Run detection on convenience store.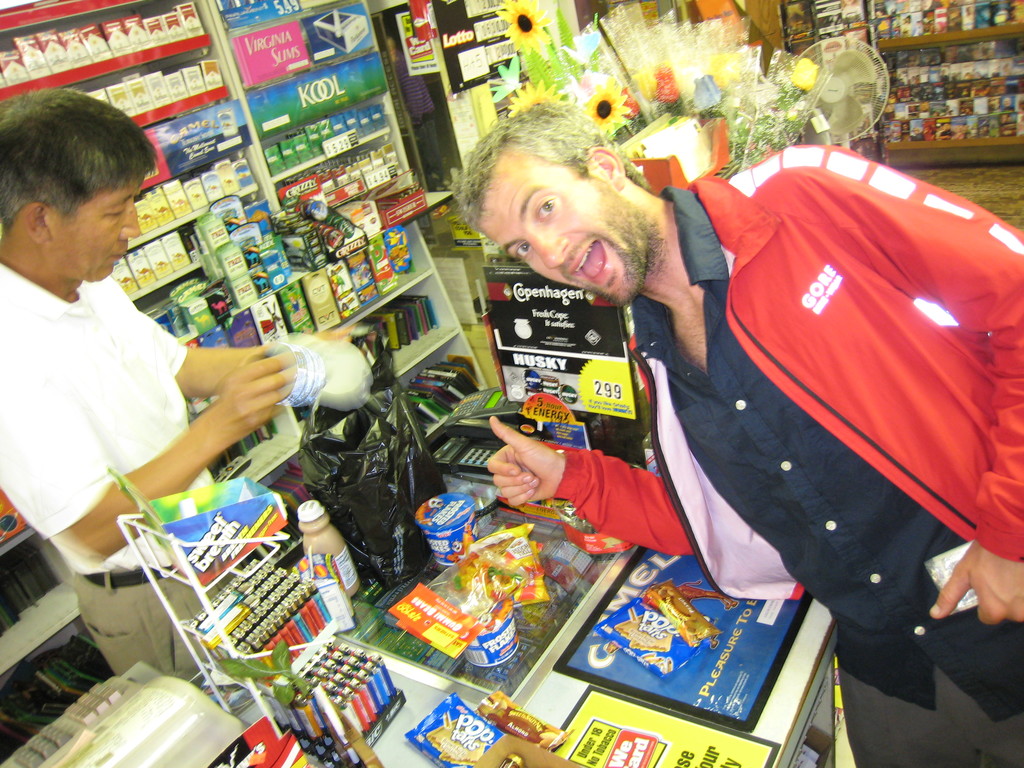
Result: 0,26,980,751.
